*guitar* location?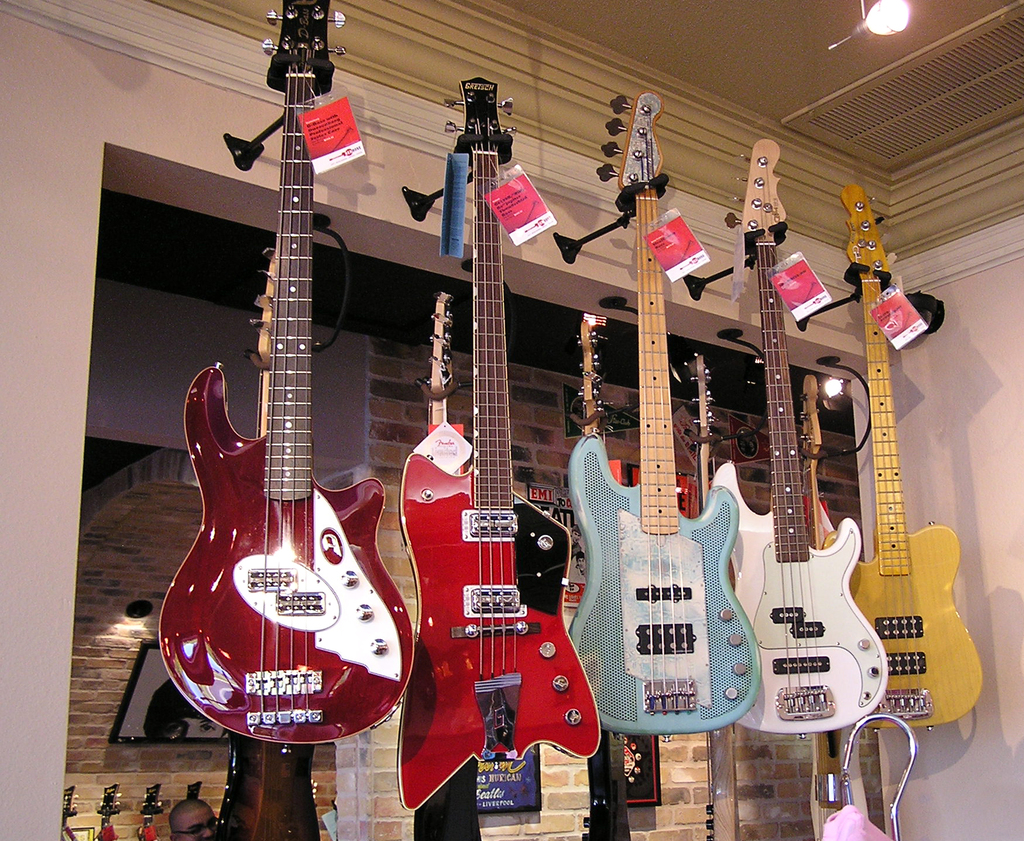
bbox=[139, 778, 166, 840]
